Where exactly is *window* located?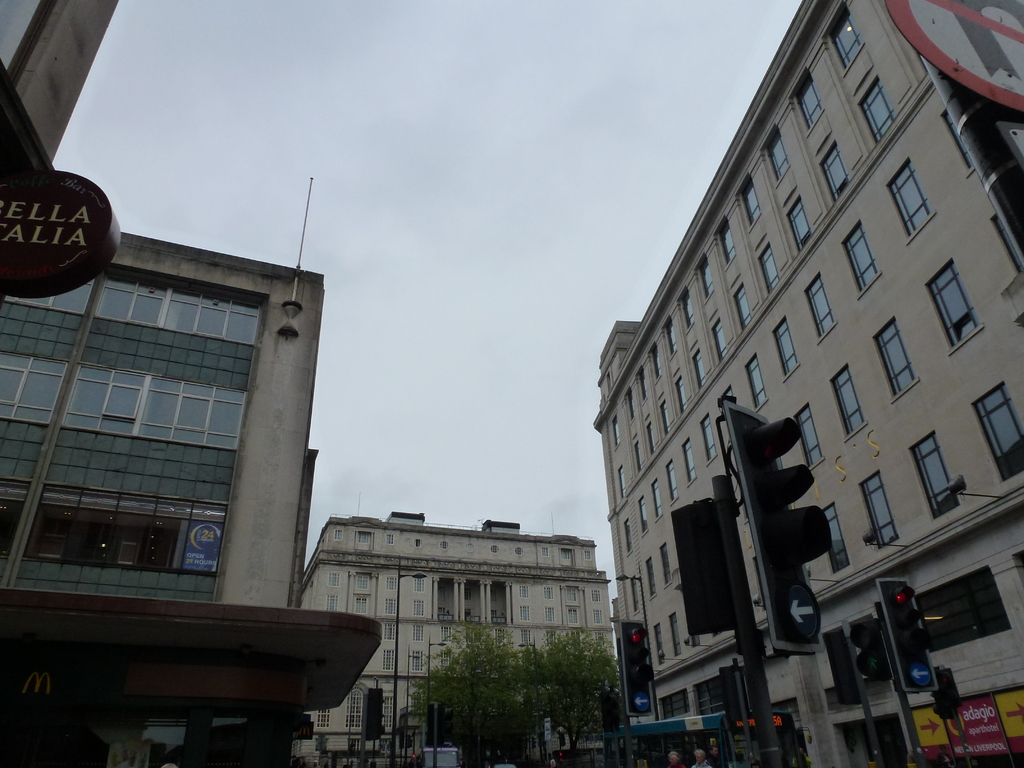
Its bounding box is [left=6, top=273, right=264, bottom=348].
